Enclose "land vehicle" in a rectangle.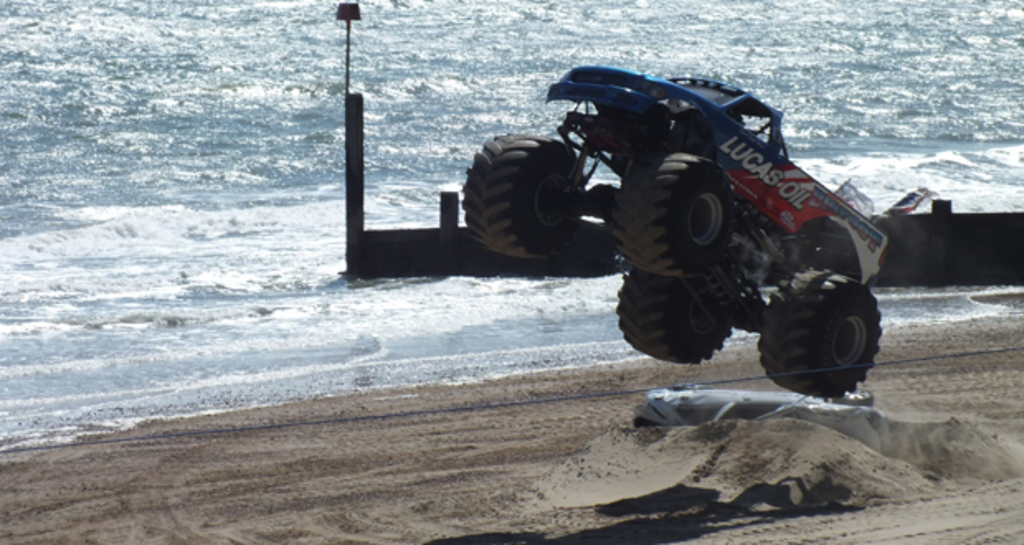
431 66 884 393.
